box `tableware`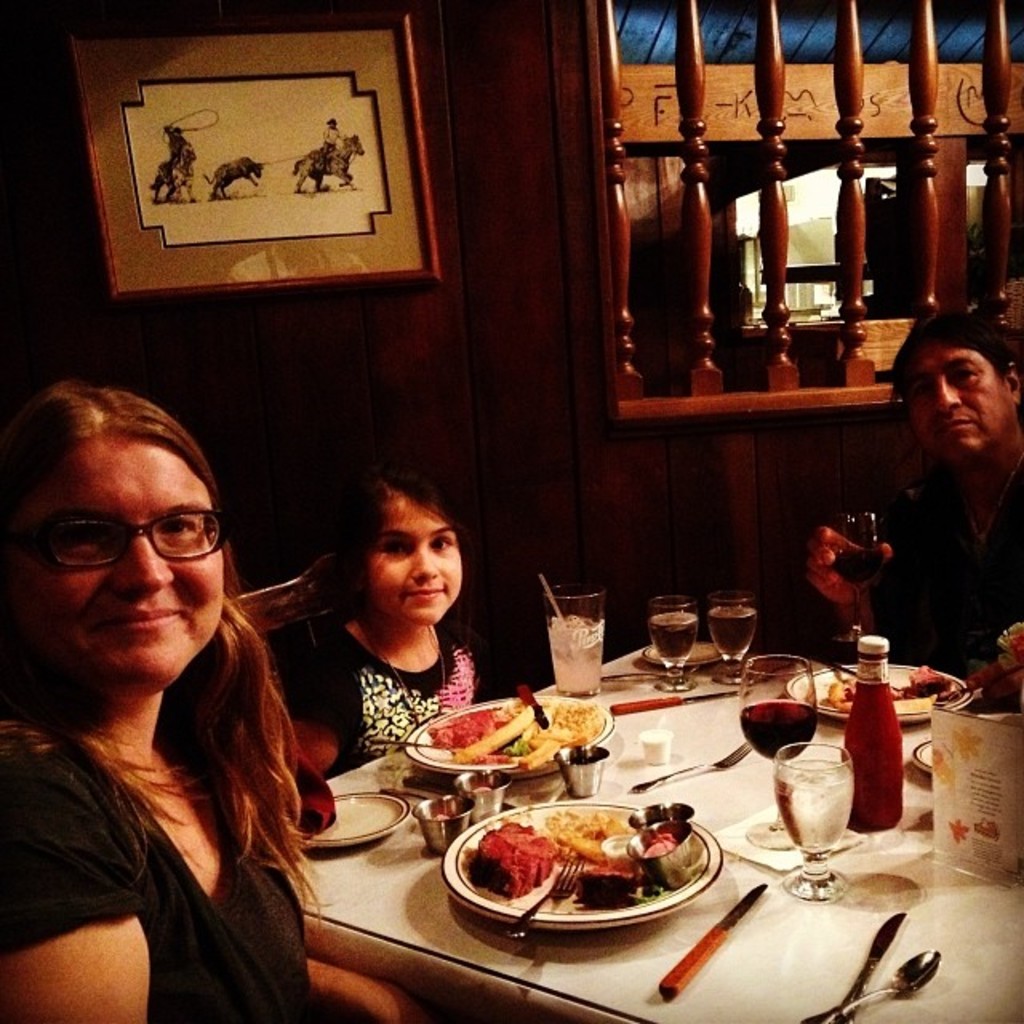
l=650, t=589, r=702, b=690
